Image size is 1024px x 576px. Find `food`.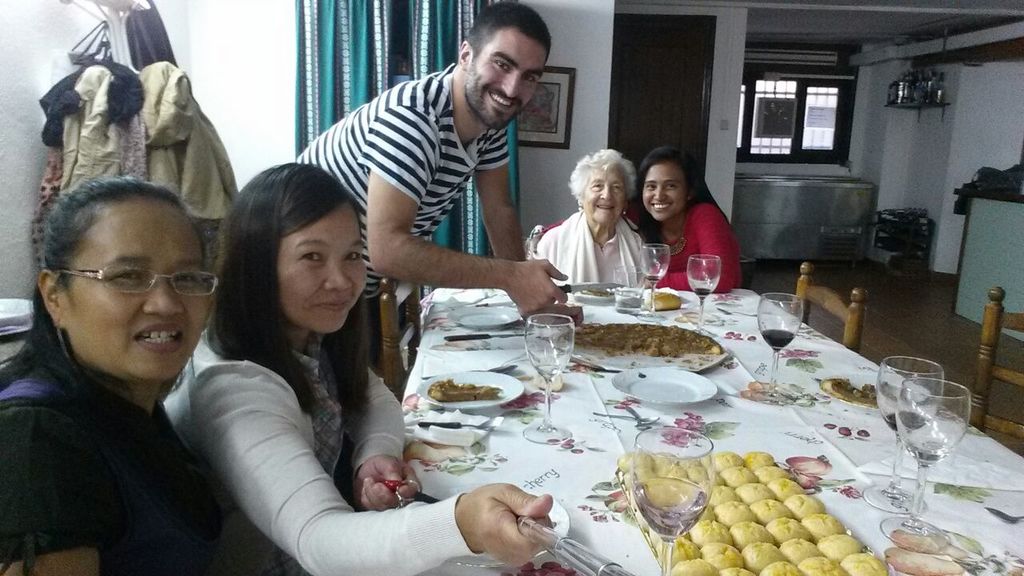
x1=582, y1=286, x2=618, y2=298.
